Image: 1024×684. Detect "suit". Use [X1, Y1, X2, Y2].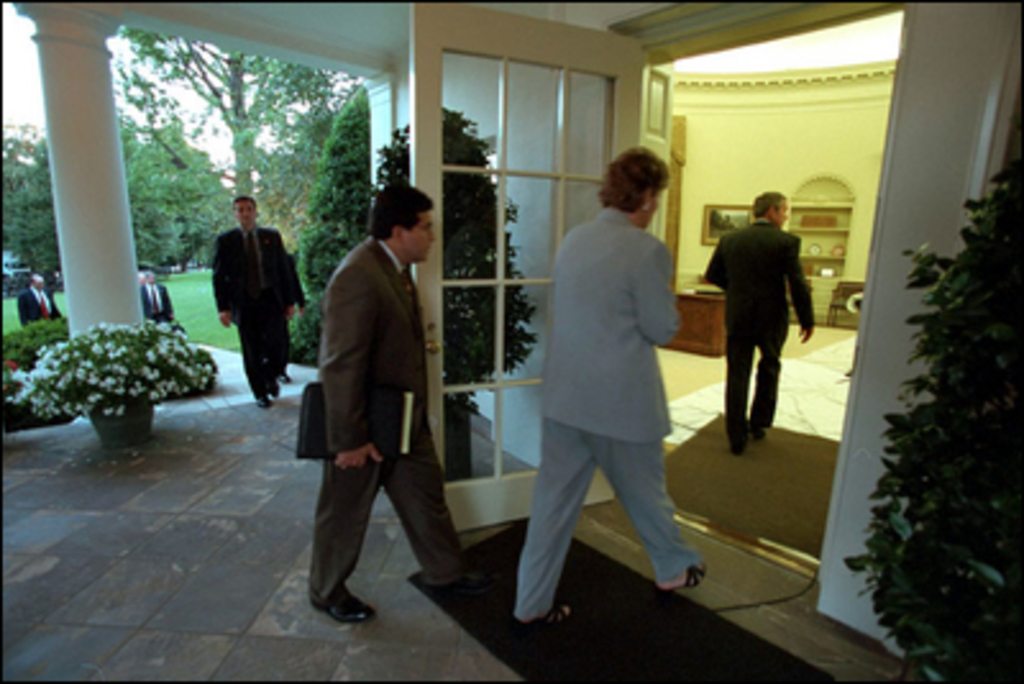
[717, 195, 824, 456].
